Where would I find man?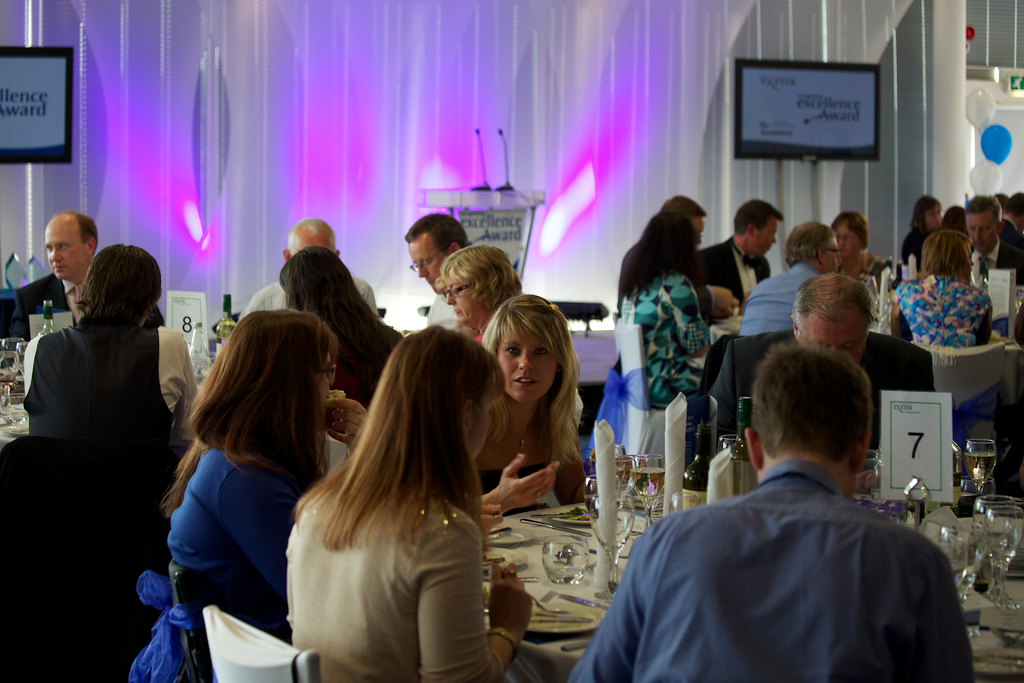
At [x1=240, y1=218, x2=383, y2=328].
